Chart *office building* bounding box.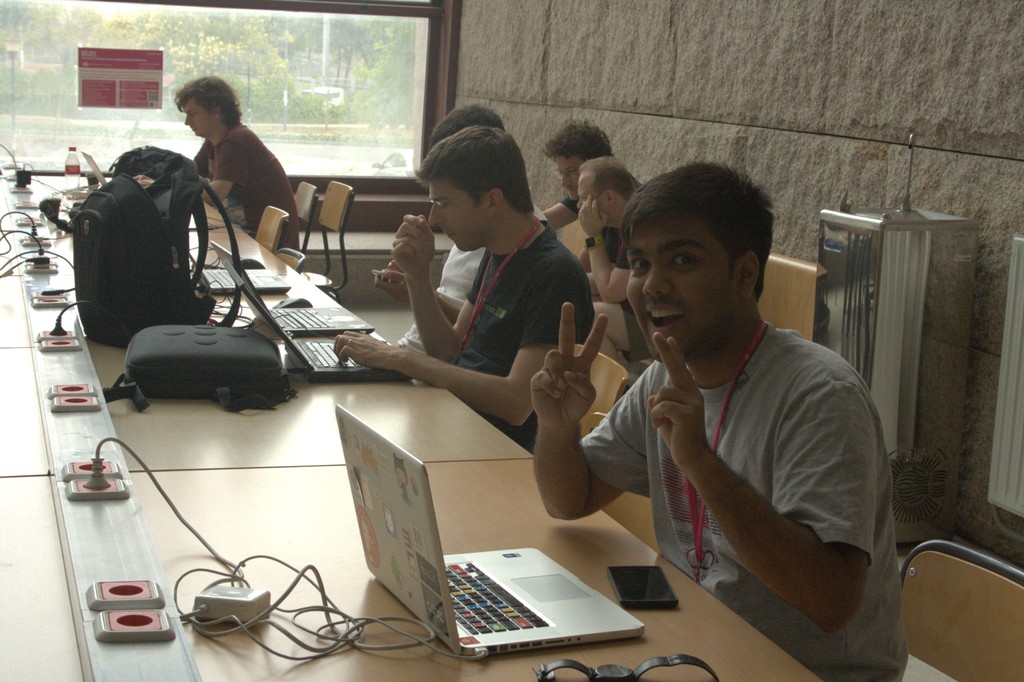
Charted: [left=0, top=0, right=1020, bottom=680].
